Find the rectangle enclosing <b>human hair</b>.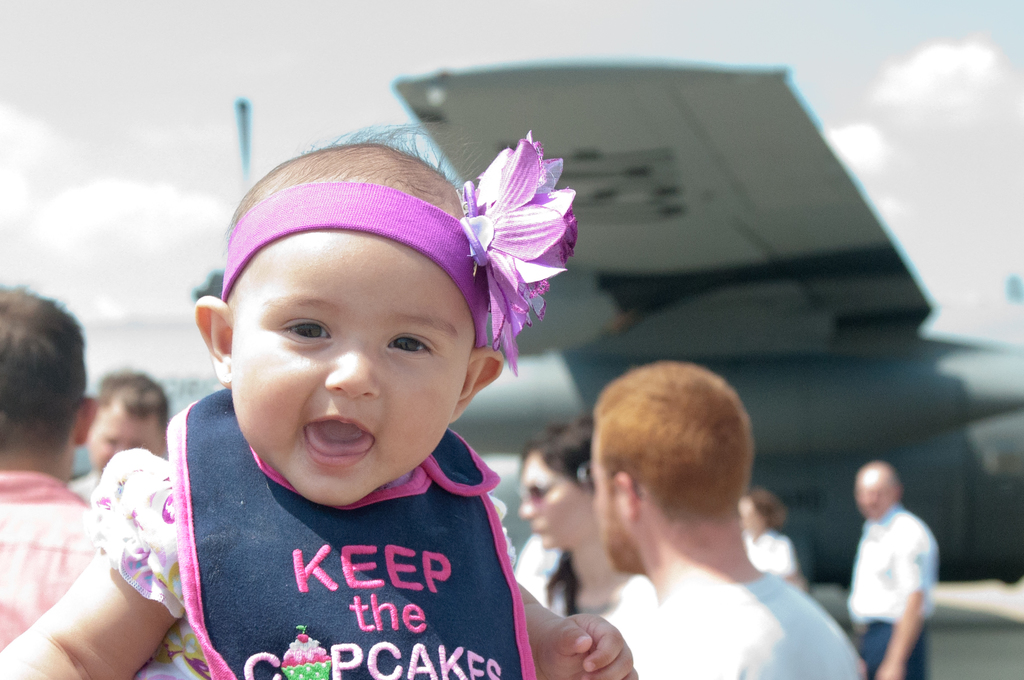
(0, 288, 86, 476).
